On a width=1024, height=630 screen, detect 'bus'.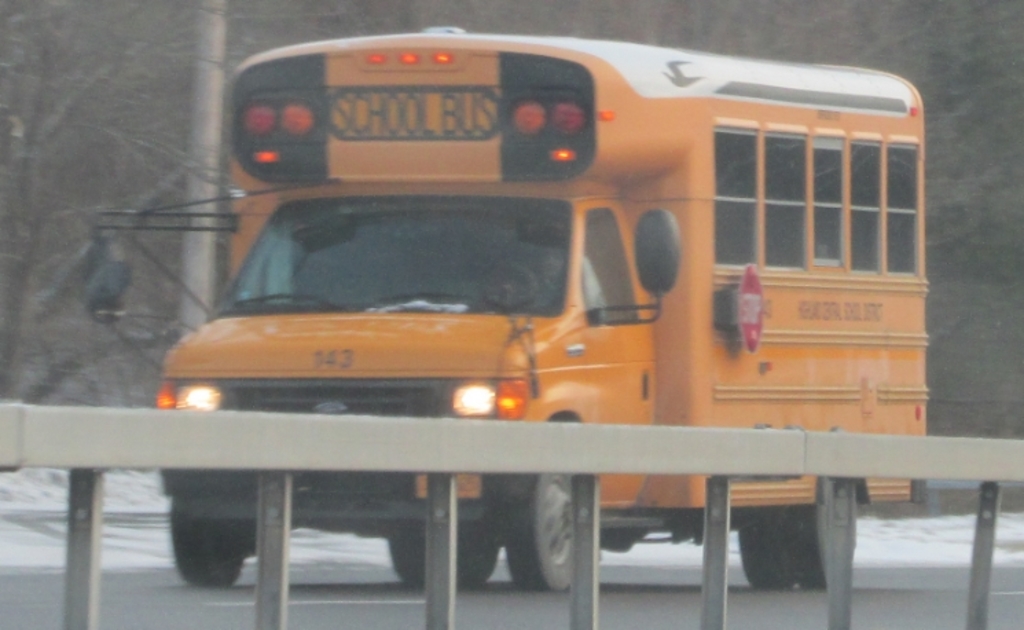
66/23/929/594.
